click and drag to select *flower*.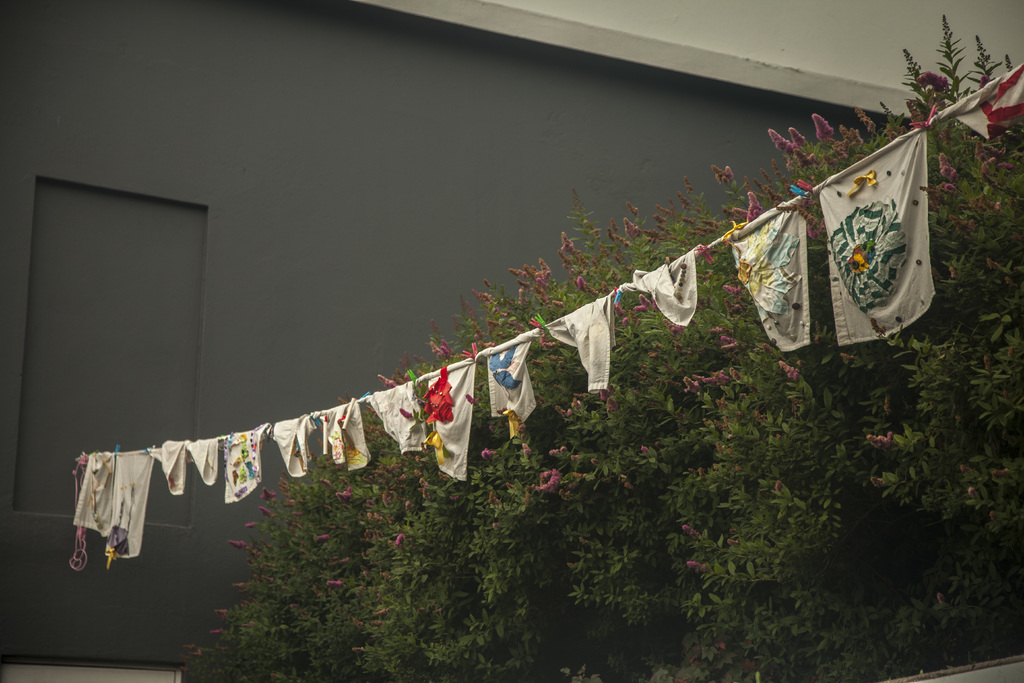
Selection: bbox=(249, 619, 255, 625).
